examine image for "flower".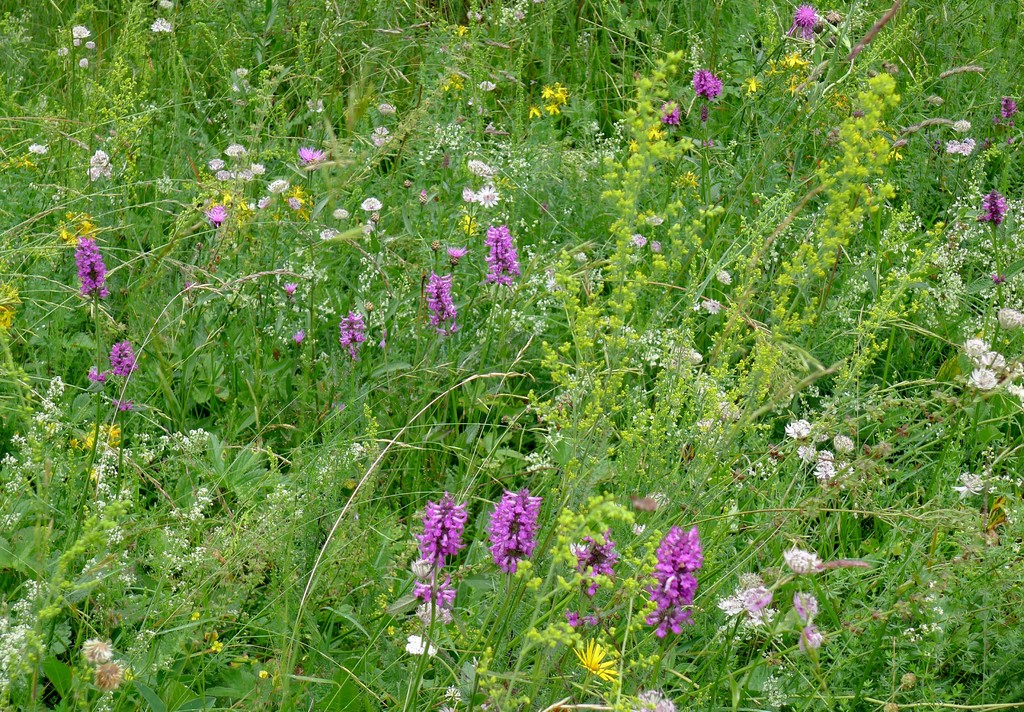
Examination result: (782,414,813,441).
